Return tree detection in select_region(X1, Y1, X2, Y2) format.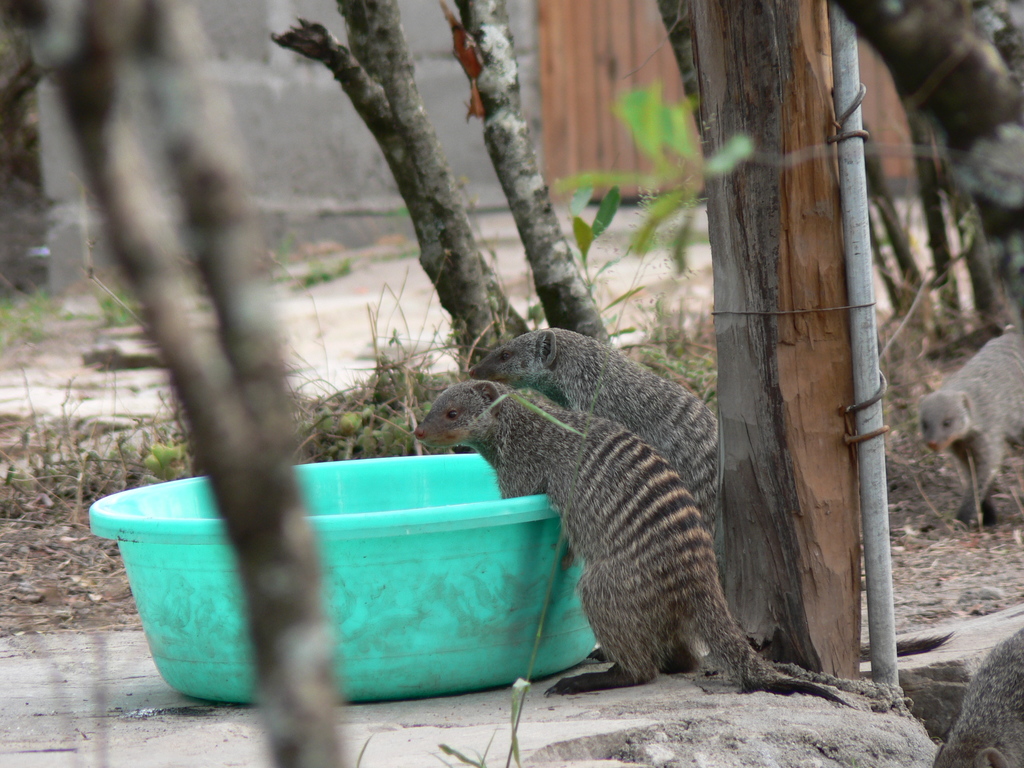
select_region(653, 0, 867, 678).
